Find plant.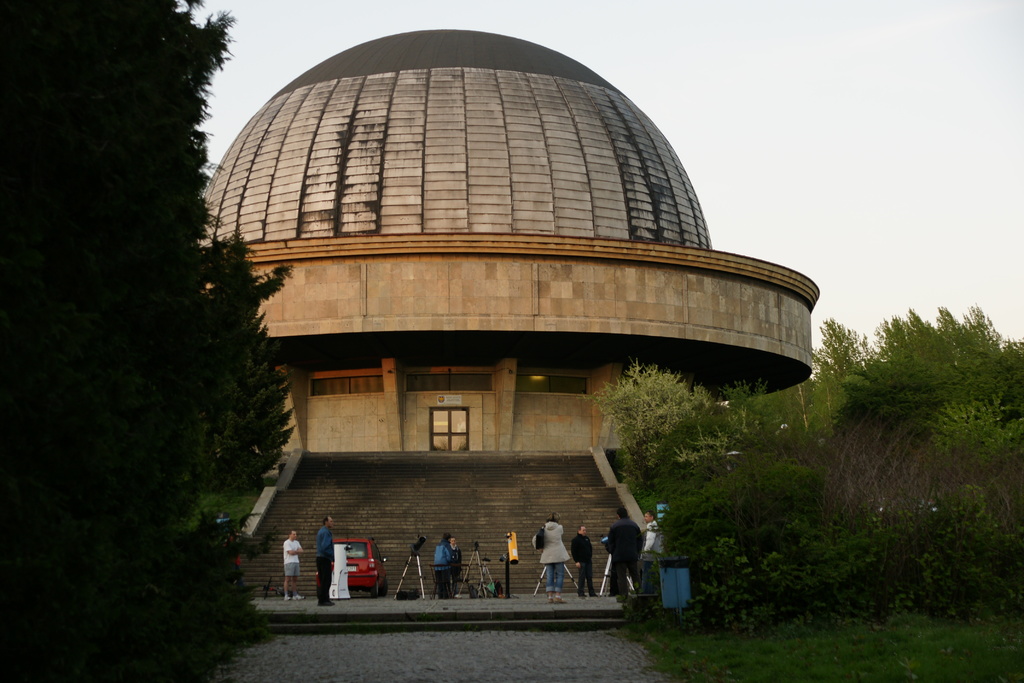
pyautogui.locateOnScreen(194, 522, 300, 658).
